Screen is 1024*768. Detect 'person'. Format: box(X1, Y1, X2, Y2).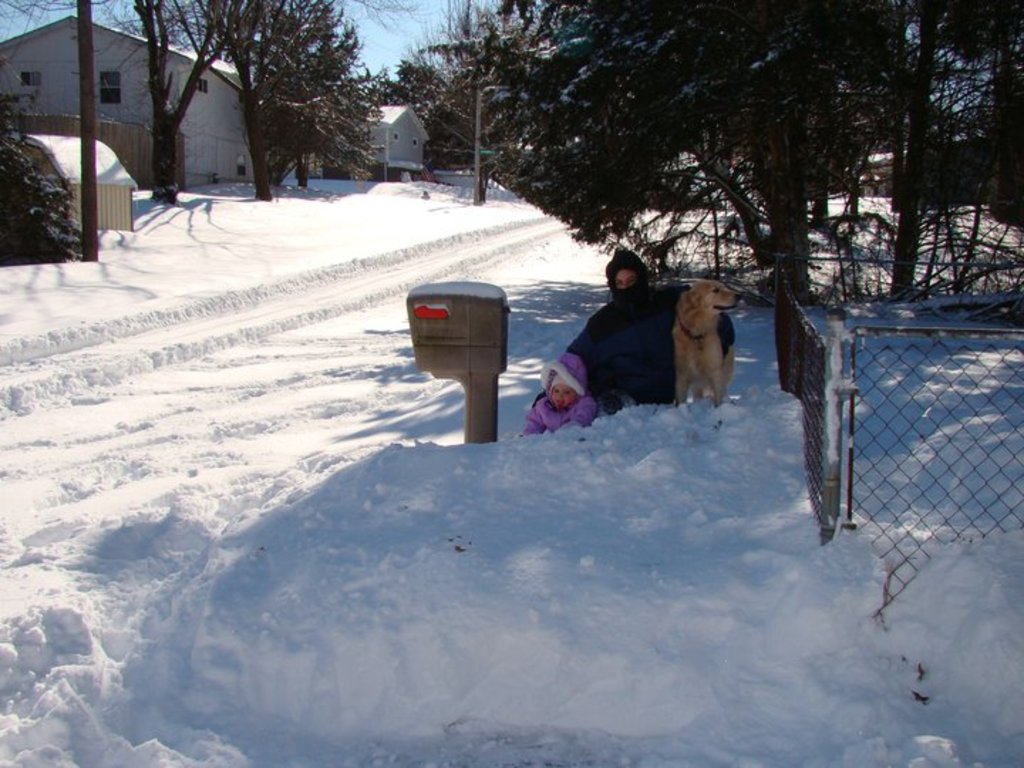
box(522, 354, 593, 437).
